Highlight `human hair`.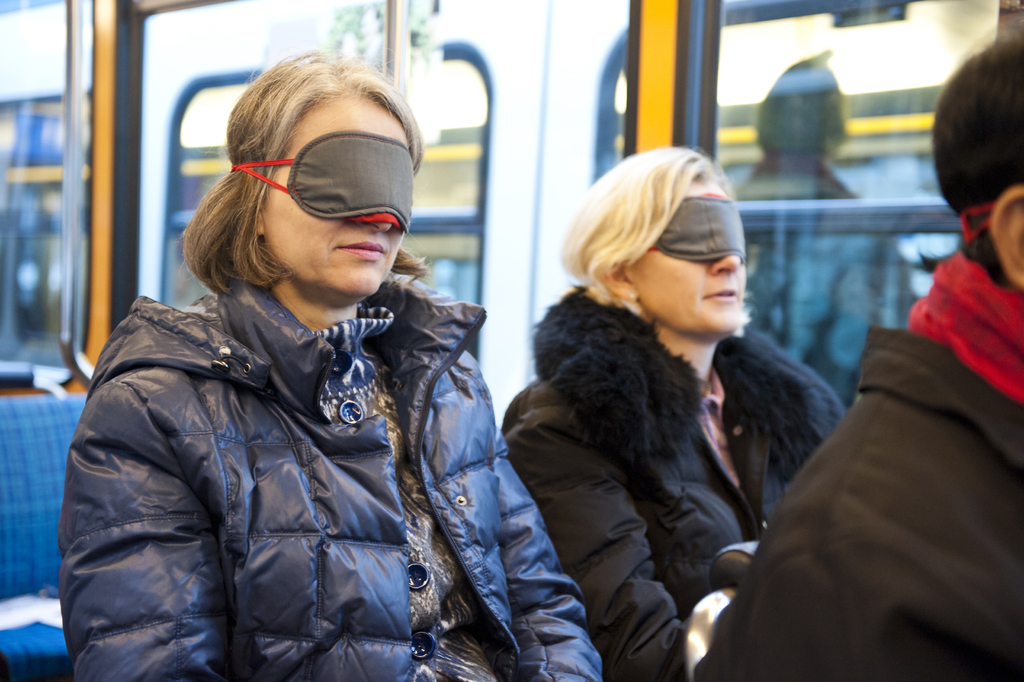
Highlighted region: [left=175, top=38, right=439, bottom=304].
